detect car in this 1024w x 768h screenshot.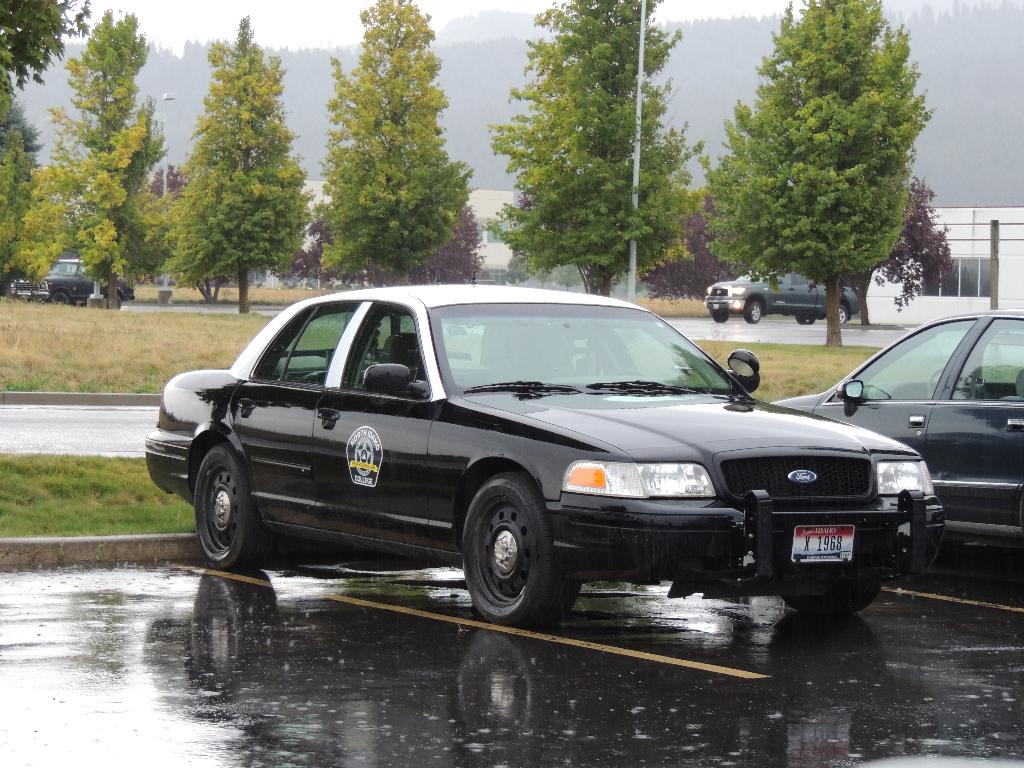
Detection: bbox=[772, 308, 1023, 533].
